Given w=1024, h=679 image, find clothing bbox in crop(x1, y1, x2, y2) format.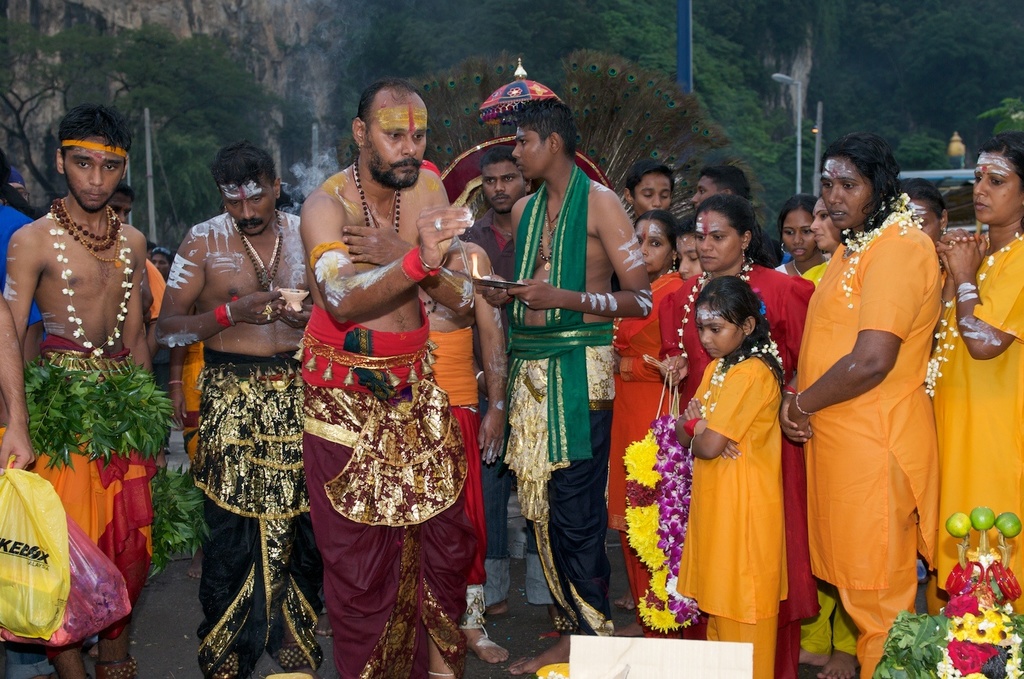
crop(694, 327, 808, 627).
